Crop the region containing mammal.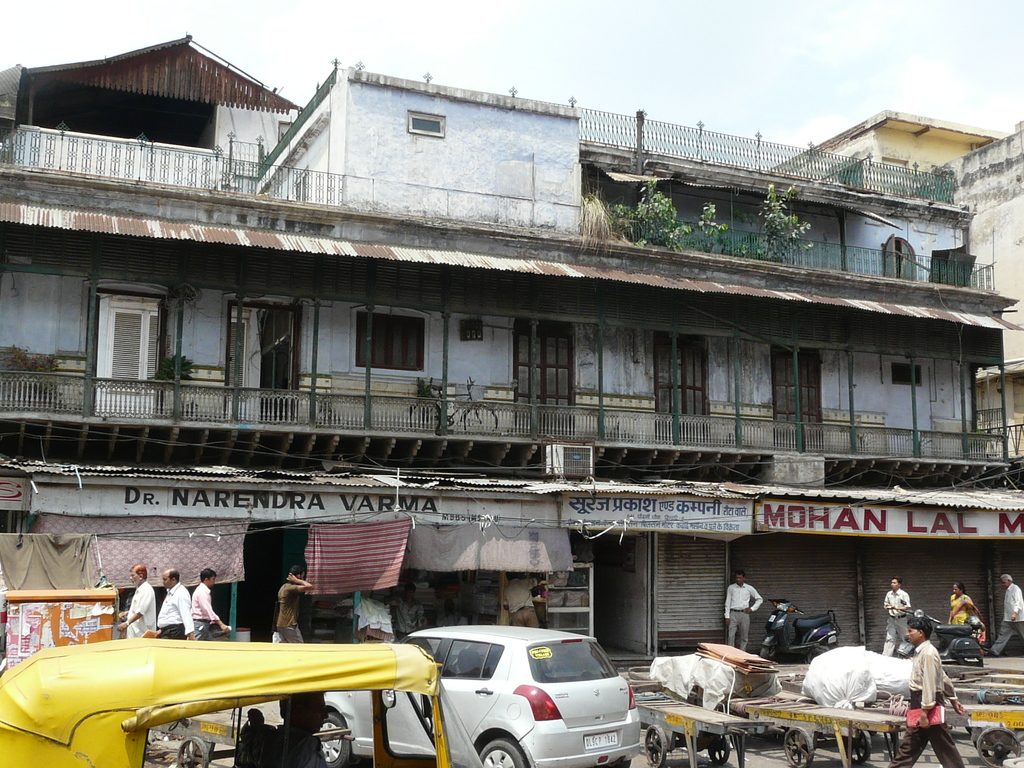
Crop region: 156,572,194,638.
